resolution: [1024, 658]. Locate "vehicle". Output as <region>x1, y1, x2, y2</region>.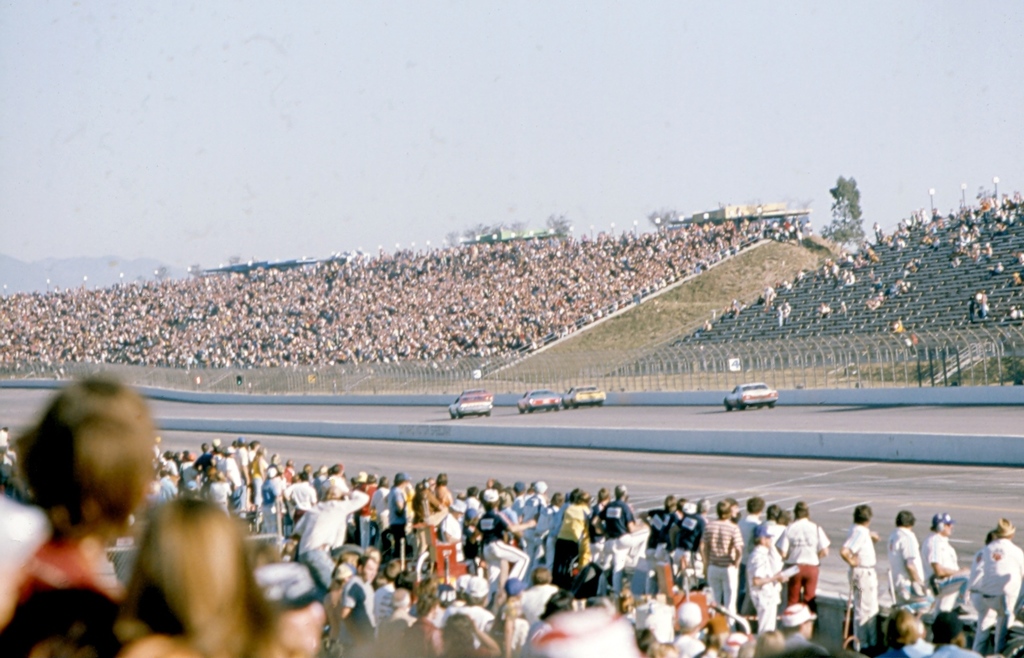
<region>724, 381, 778, 415</region>.
